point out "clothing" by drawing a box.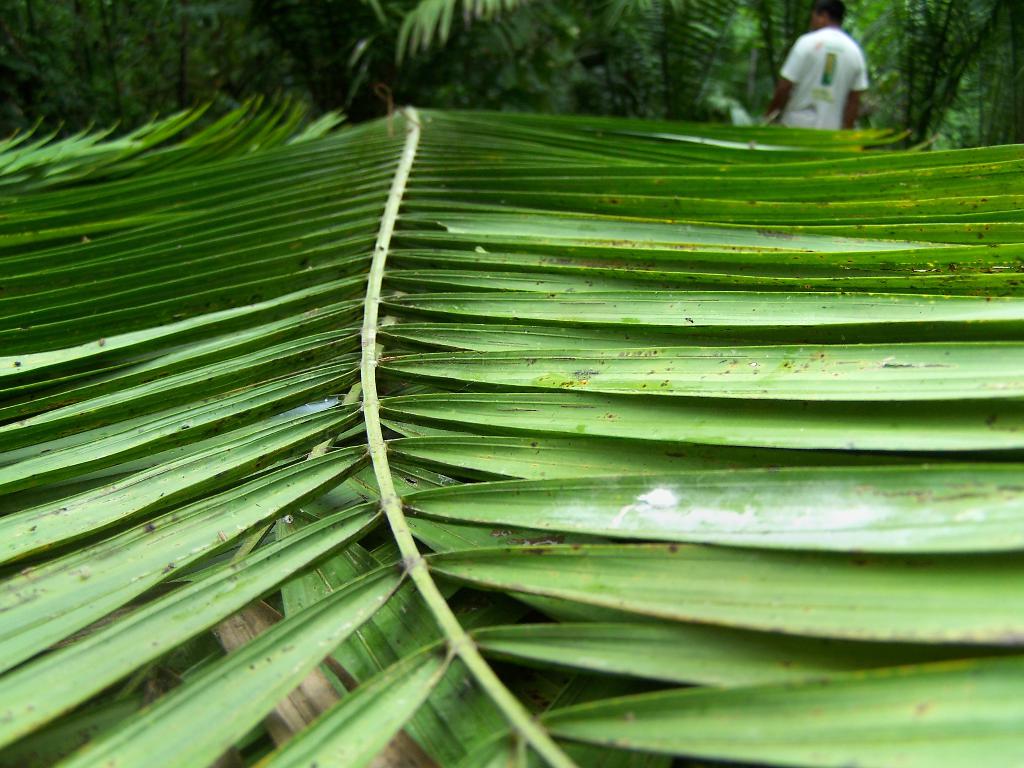
x1=767 y1=17 x2=882 y2=138.
